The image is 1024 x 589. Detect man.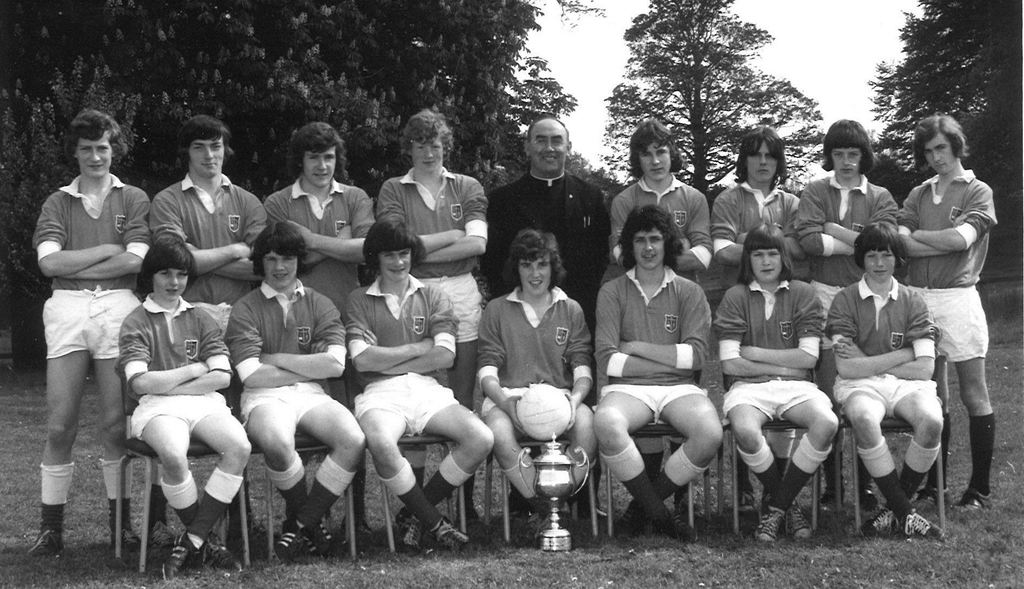
Detection: l=721, t=212, r=830, b=515.
